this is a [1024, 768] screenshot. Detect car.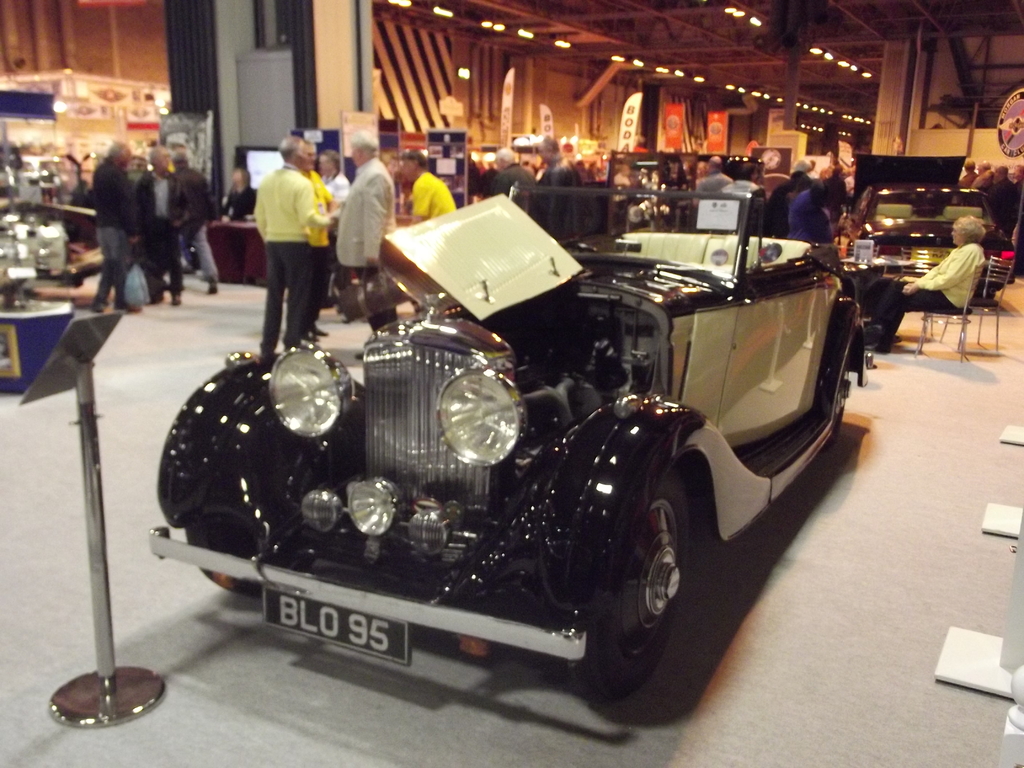
x1=127 y1=202 x2=881 y2=723.
